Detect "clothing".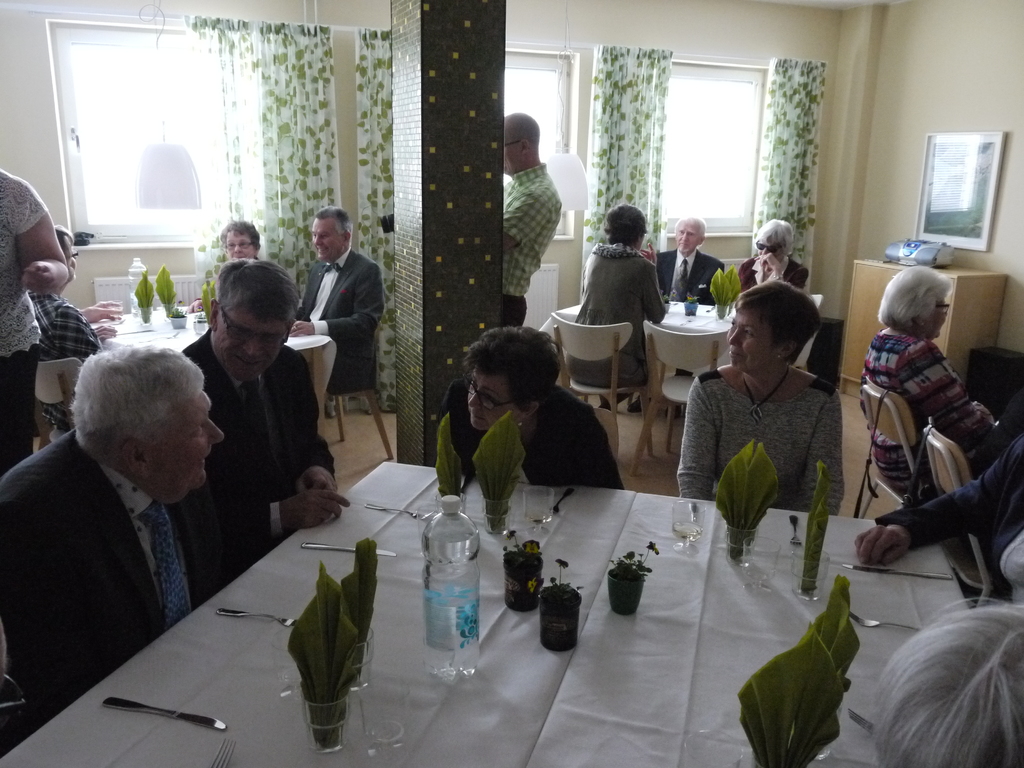
Detected at bbox(0, 431, 221, 733).
